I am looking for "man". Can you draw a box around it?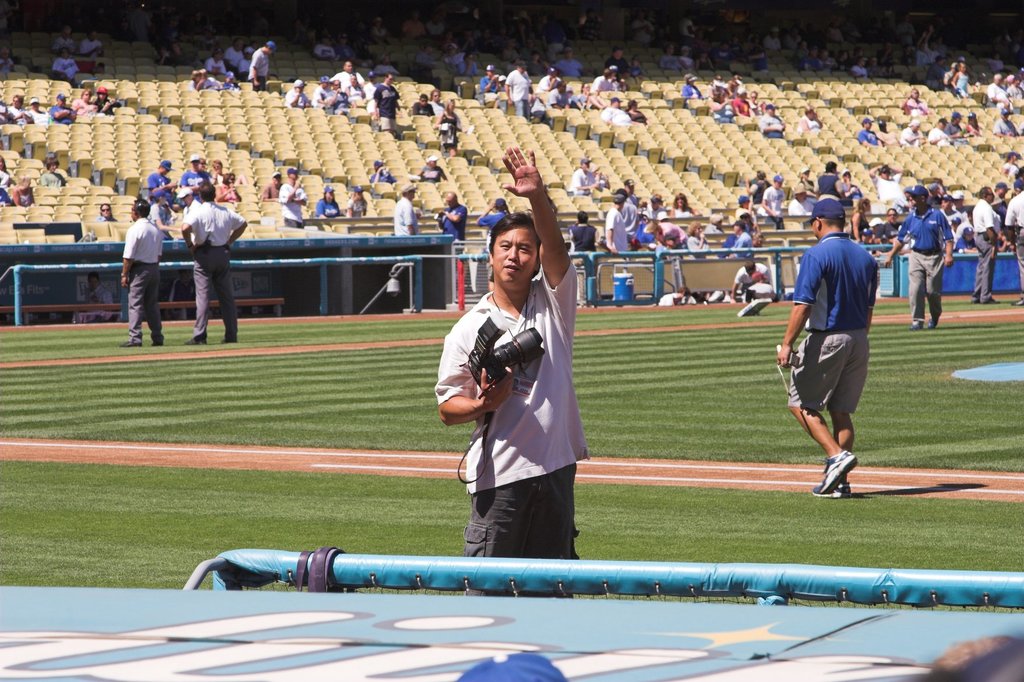
Sure, the bounding box is <bbox>396, 181, 420, 236</bbox>.
